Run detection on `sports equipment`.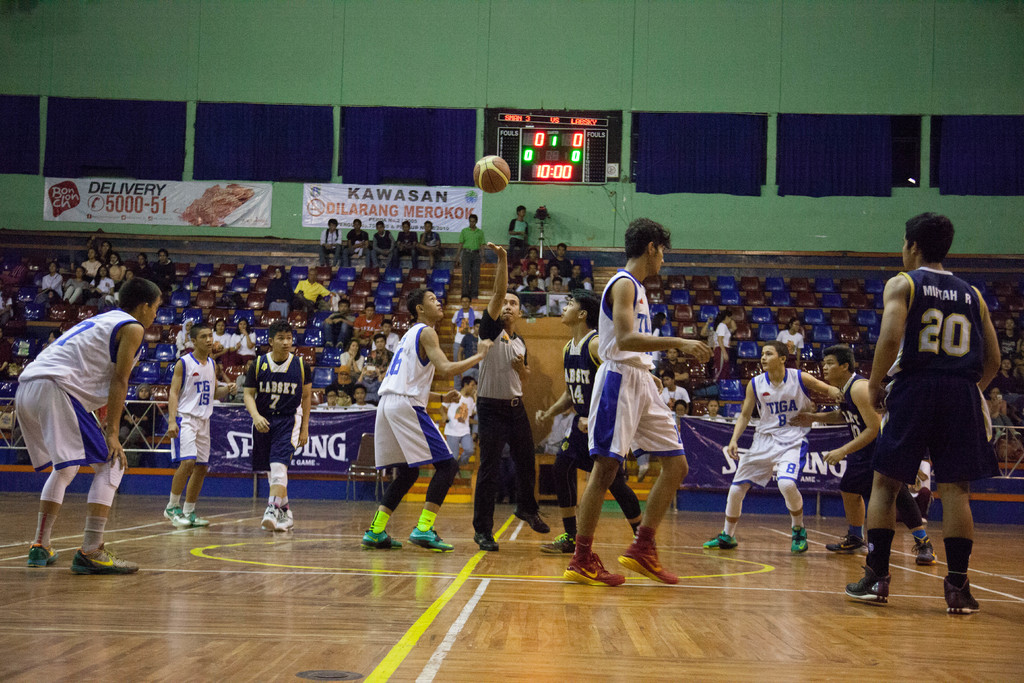
Result: 356, 533, 400, 553.
